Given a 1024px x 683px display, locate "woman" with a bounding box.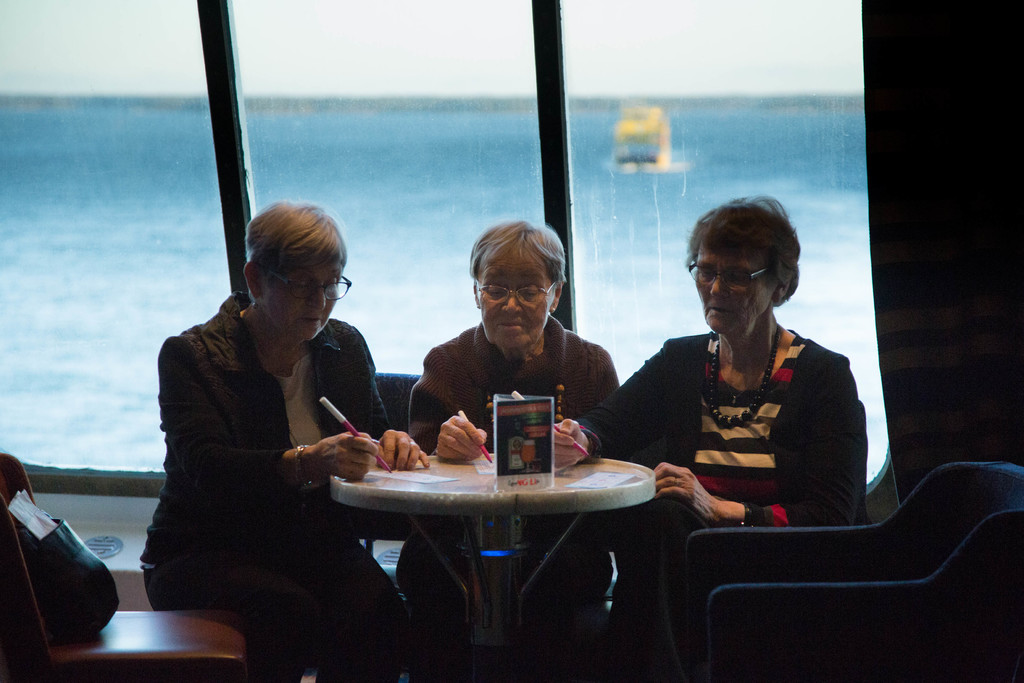
Located: l=399, t=219, r=616, b=682.
